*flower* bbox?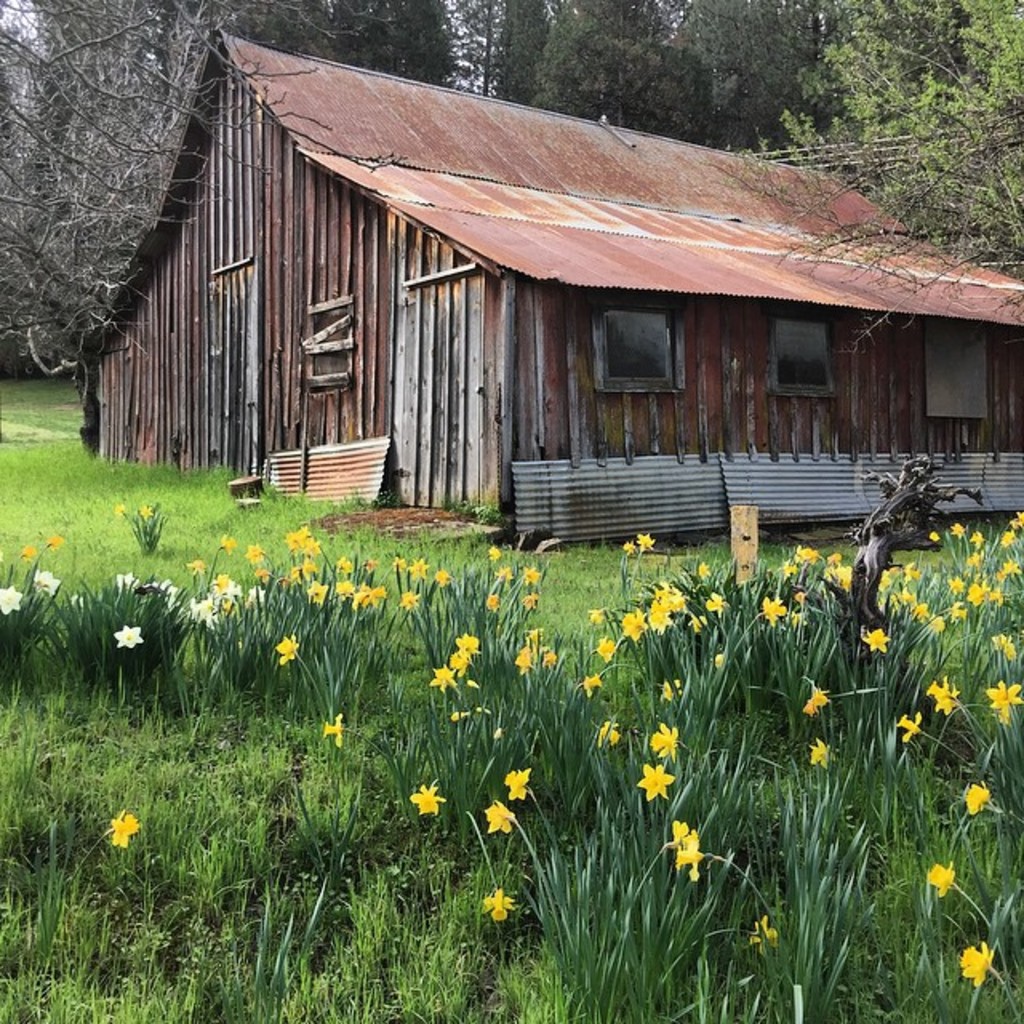
526,570,539,581
